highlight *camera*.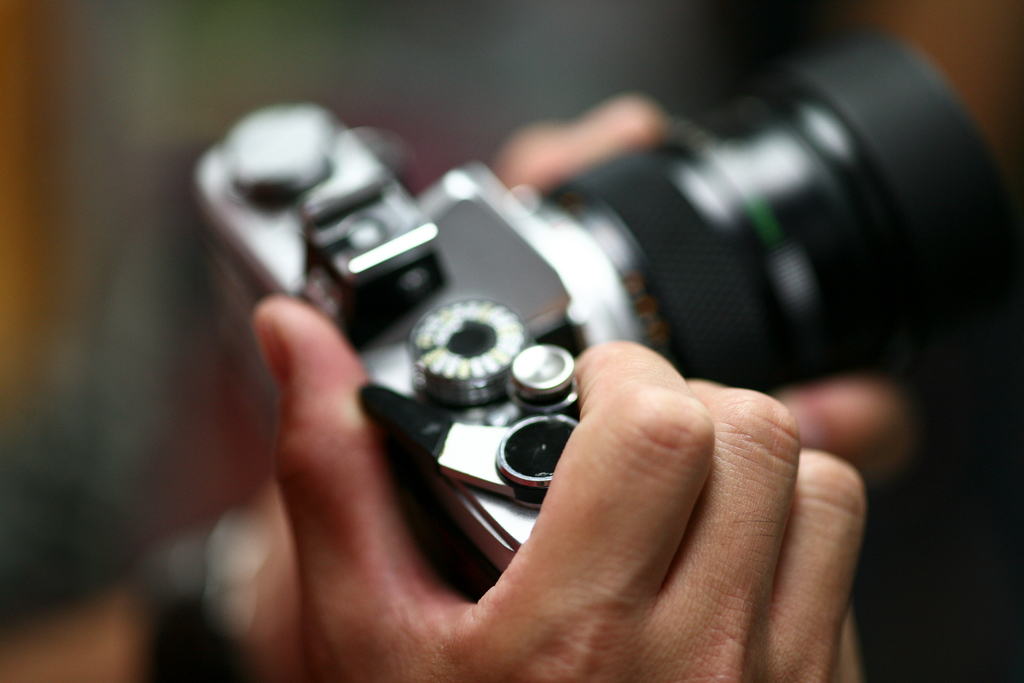
Highlighted region: bbox(189, 20, 1019, 642).
